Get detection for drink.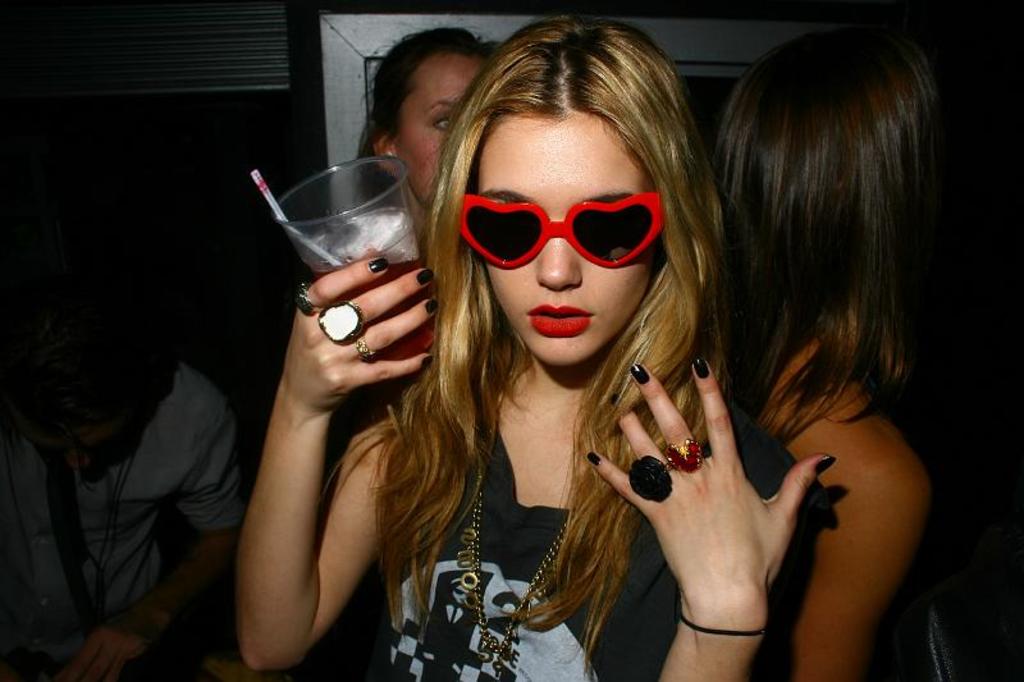
Detection: (x1=262, y1=150, x2=431, y2=416).
